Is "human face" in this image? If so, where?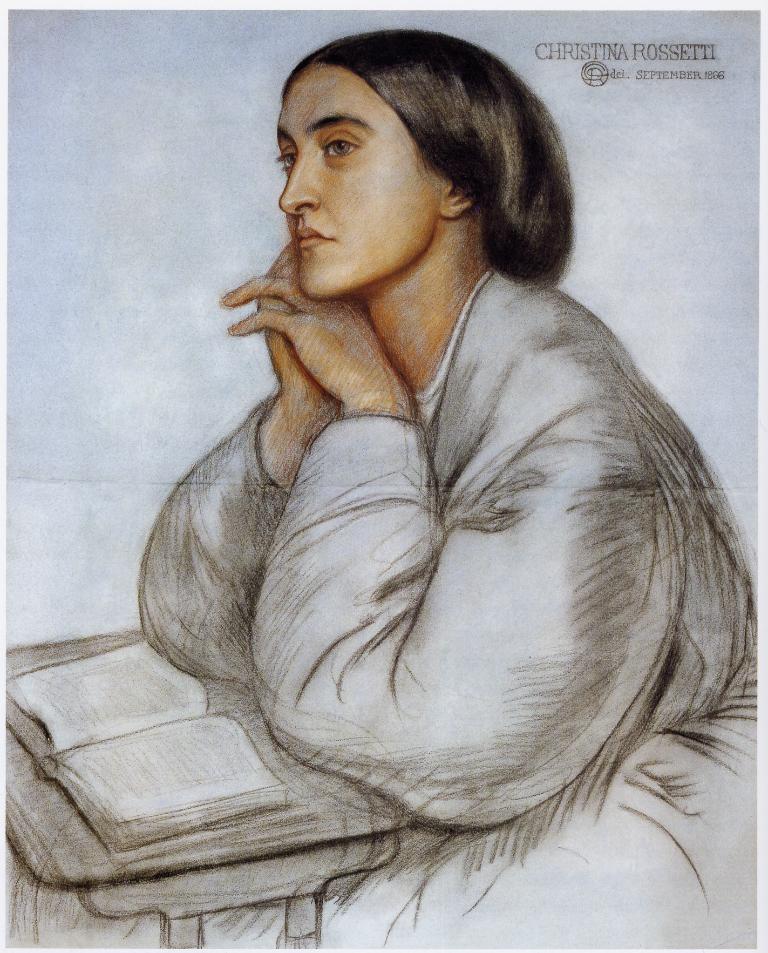
Yes, at detection(272, 64, 434, 297).
